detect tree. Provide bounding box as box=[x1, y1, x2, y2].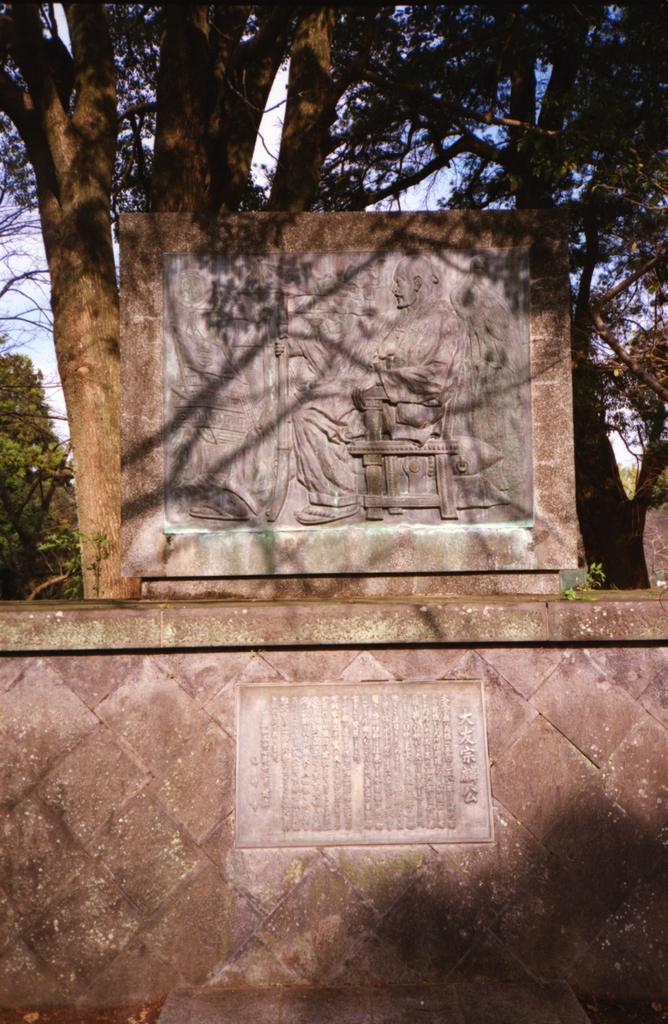
box=[326, 0, 667, 589].
